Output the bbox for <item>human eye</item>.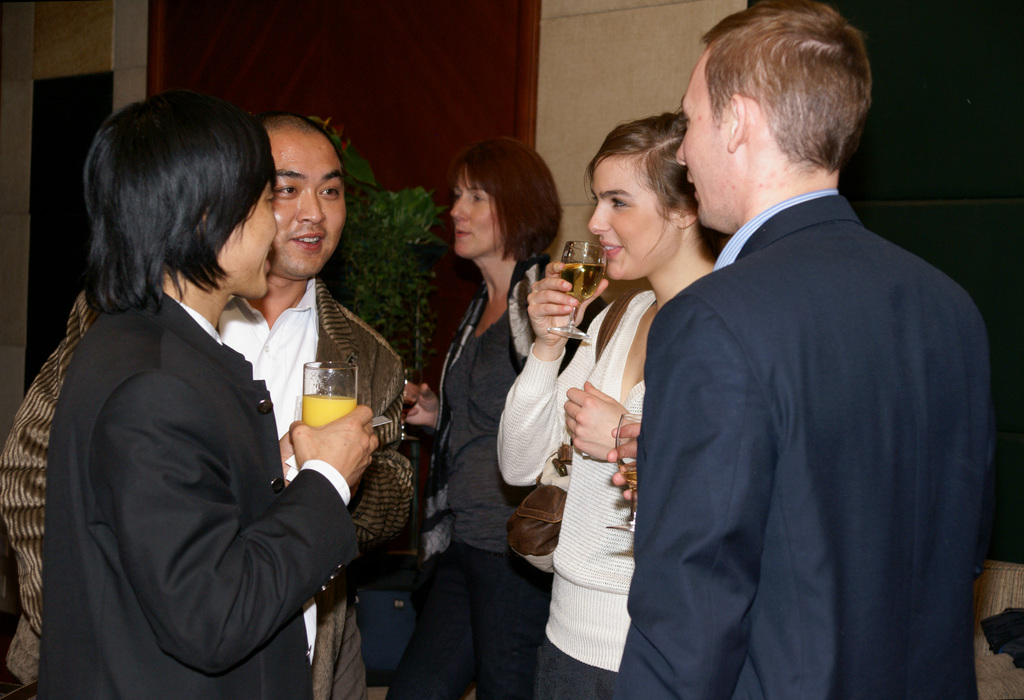
pyautogui.locateOnScreen(317, 184, 340, 198).
